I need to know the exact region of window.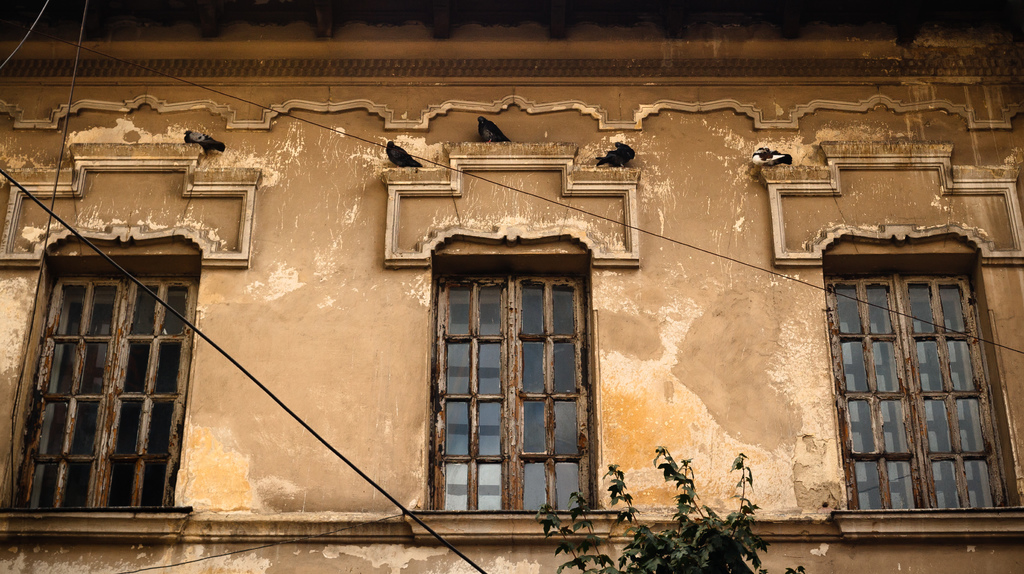
Region: bbox(429, 277, 607, 504).
